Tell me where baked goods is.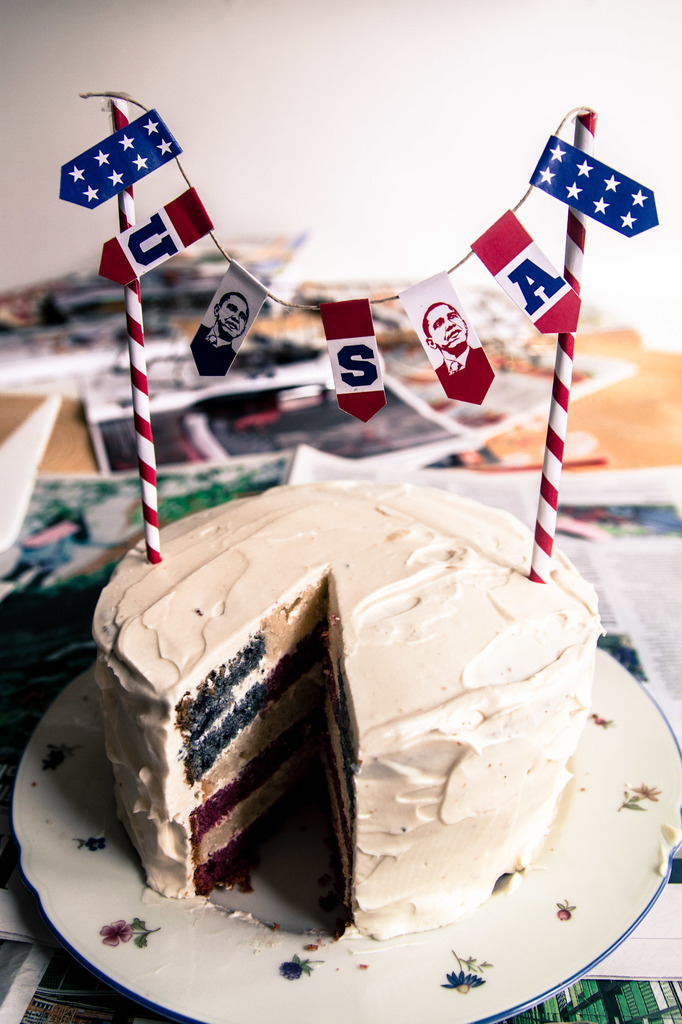
baked goods is at l=85, t=476, r=608, b=948.
